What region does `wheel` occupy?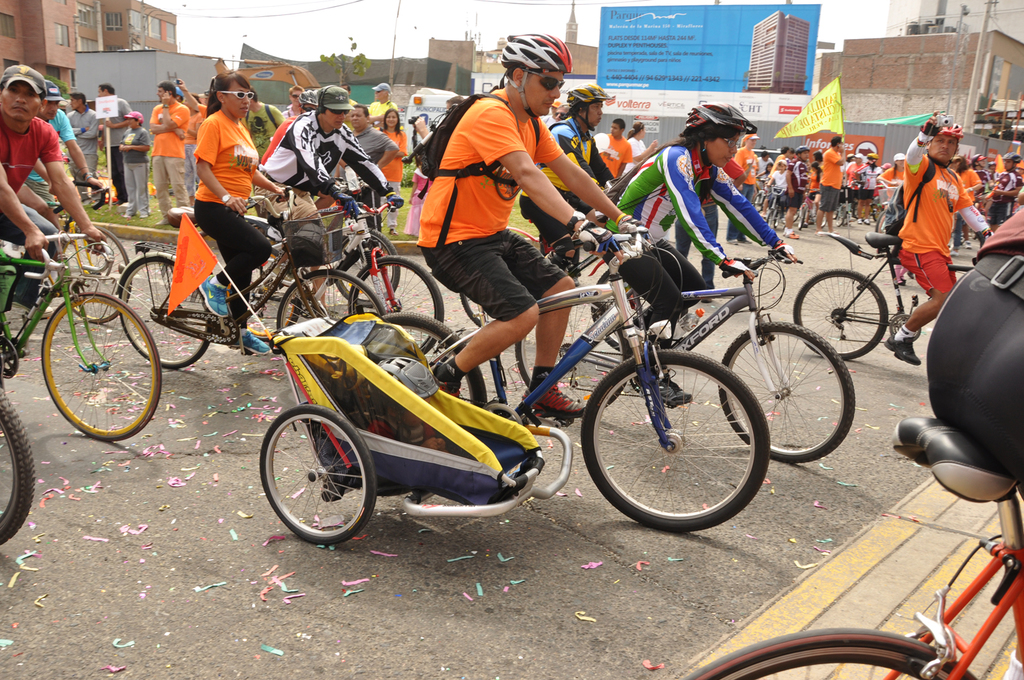
crop(457, 288, 501, 328).
